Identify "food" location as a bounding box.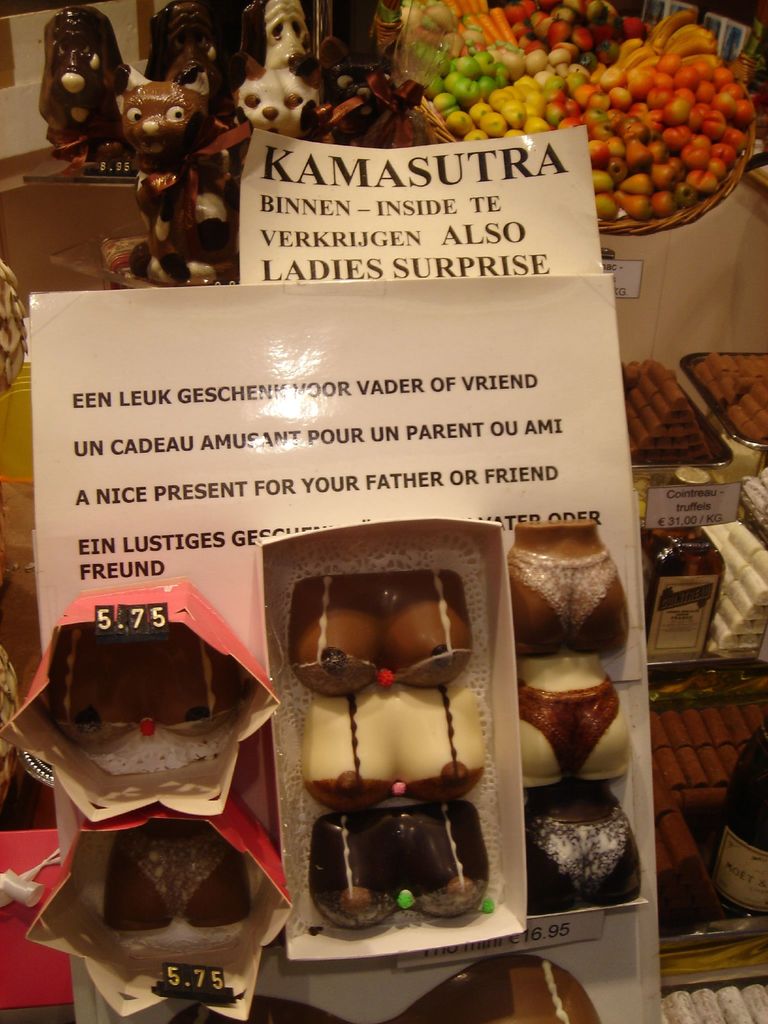
[47, 610, 253, 757].
